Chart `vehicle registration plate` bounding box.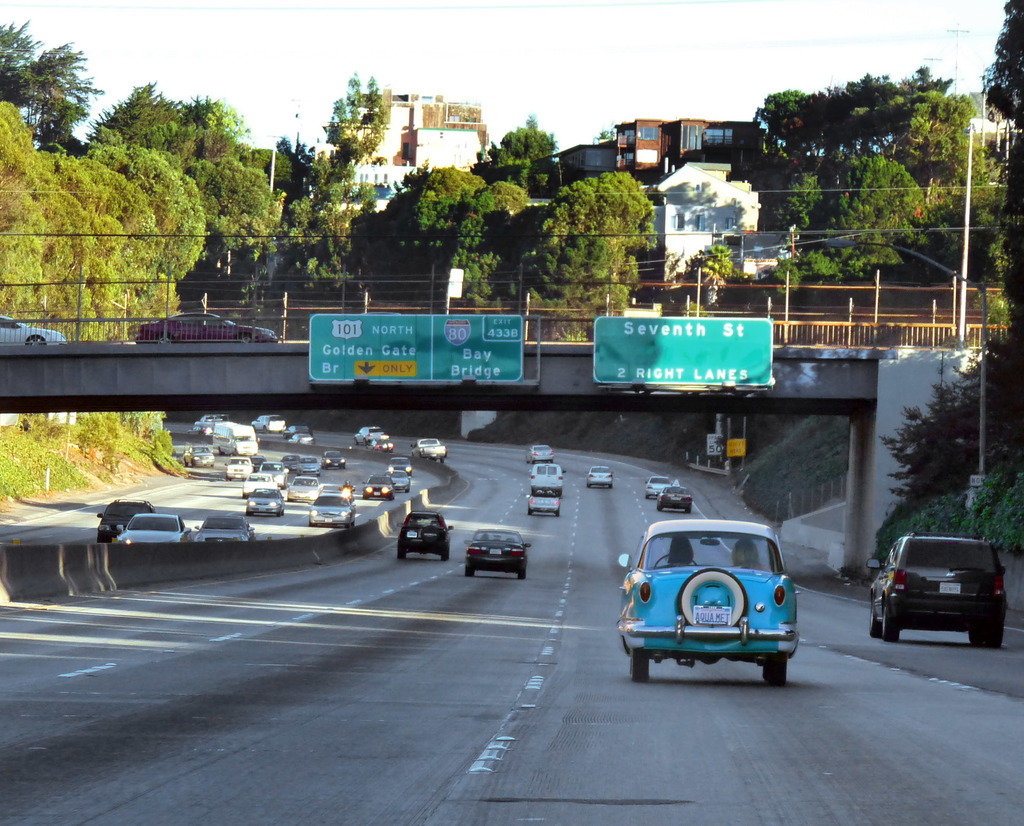
Charted: <bbox>407, 530, 415, 535</bbox>.
